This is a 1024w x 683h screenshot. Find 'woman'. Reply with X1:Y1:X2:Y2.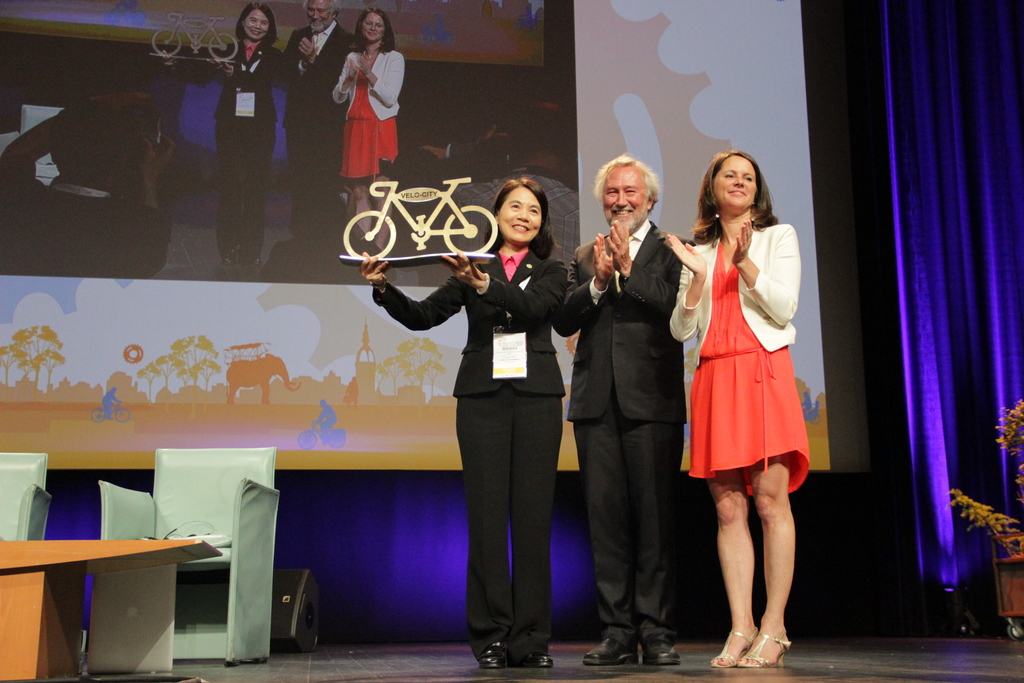
327:7:406:261.
